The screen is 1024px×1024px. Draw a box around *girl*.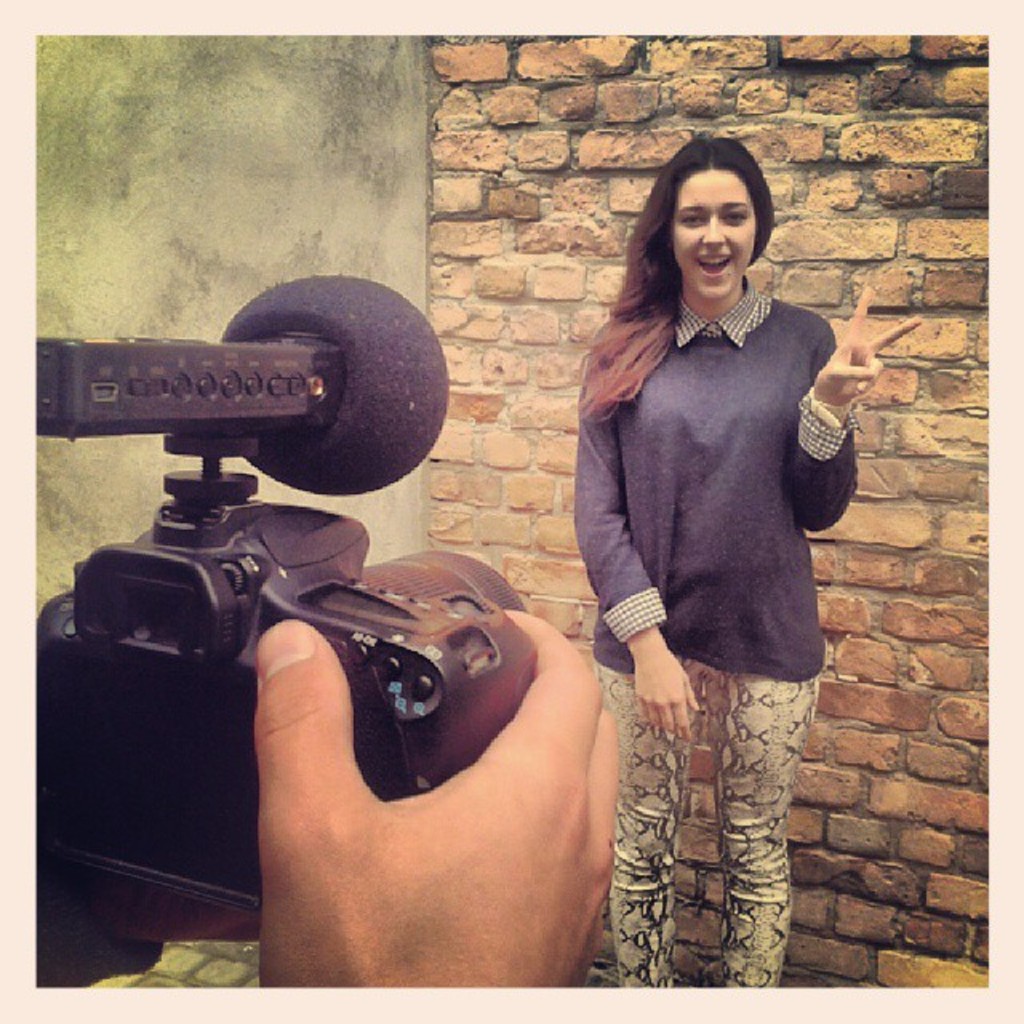
x1=573, y1=128, x2=922, y2=998.
